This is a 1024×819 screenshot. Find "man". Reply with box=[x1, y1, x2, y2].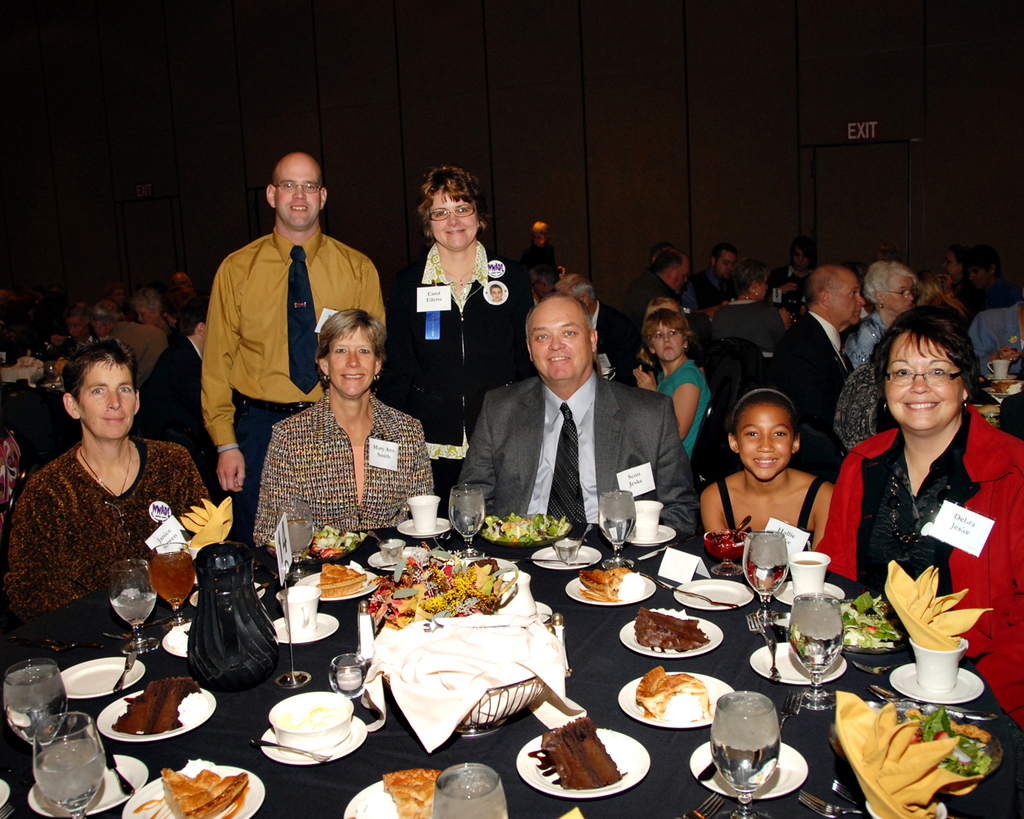
box=[966, 247, 1002, 301].
